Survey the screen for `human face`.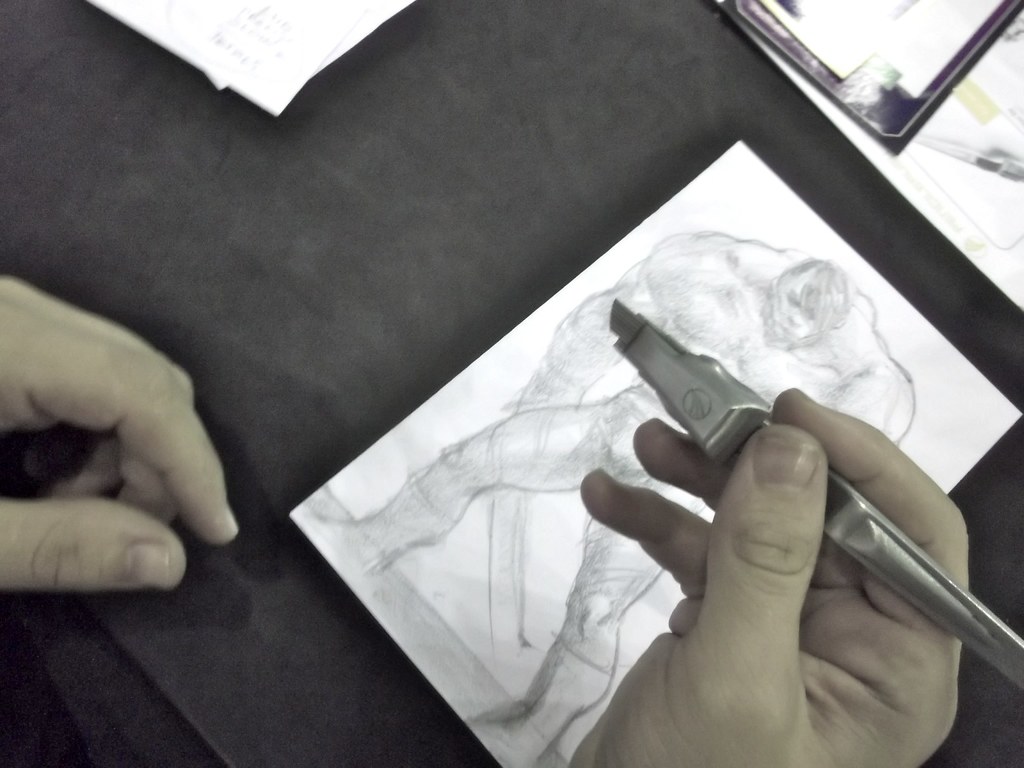
Survey found: box(766, 274, 820, 357).
